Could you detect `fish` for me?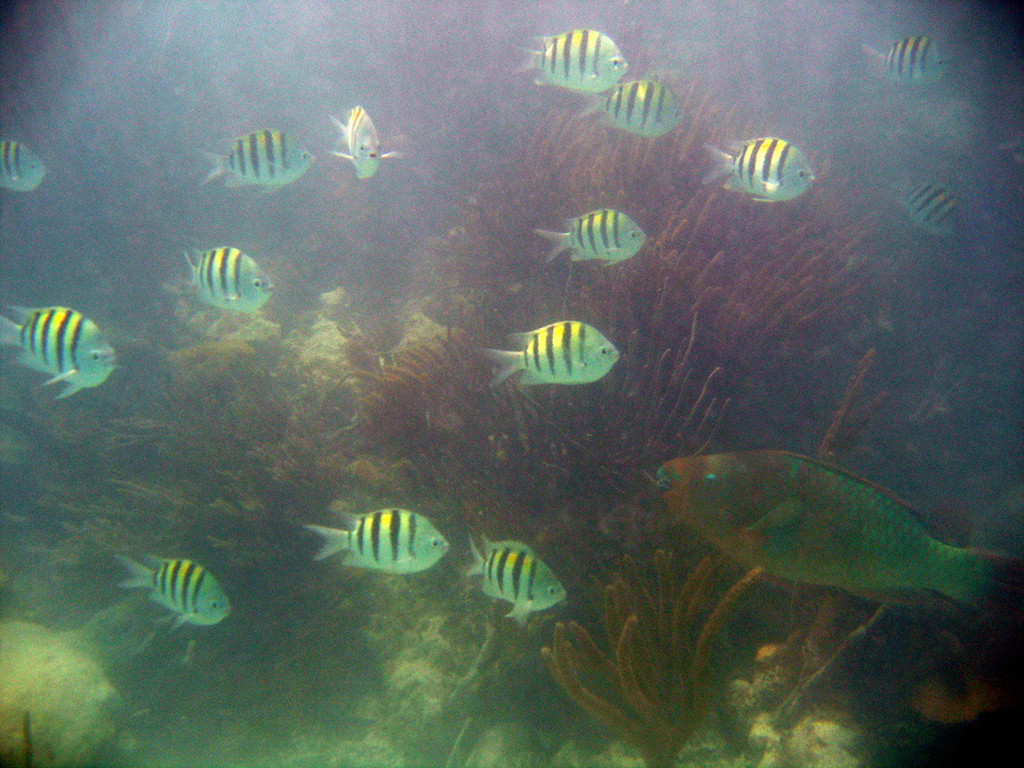
Detection result: [860, 32, 955, 89].
